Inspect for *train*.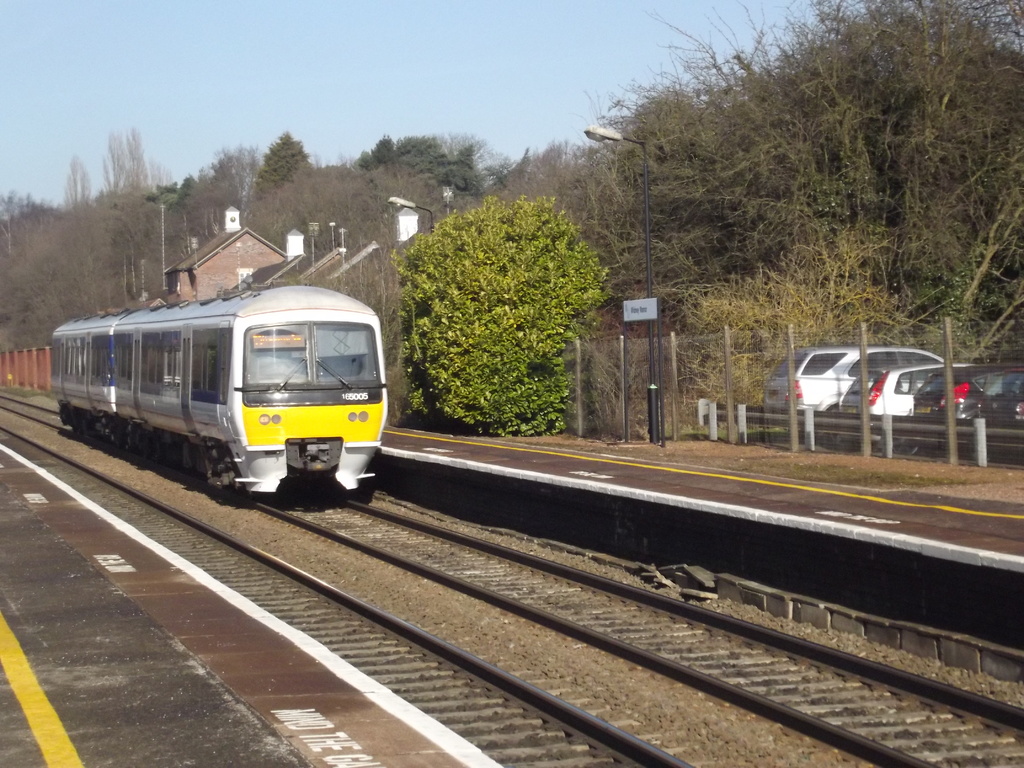
Inspection: [47,282,393,492].
